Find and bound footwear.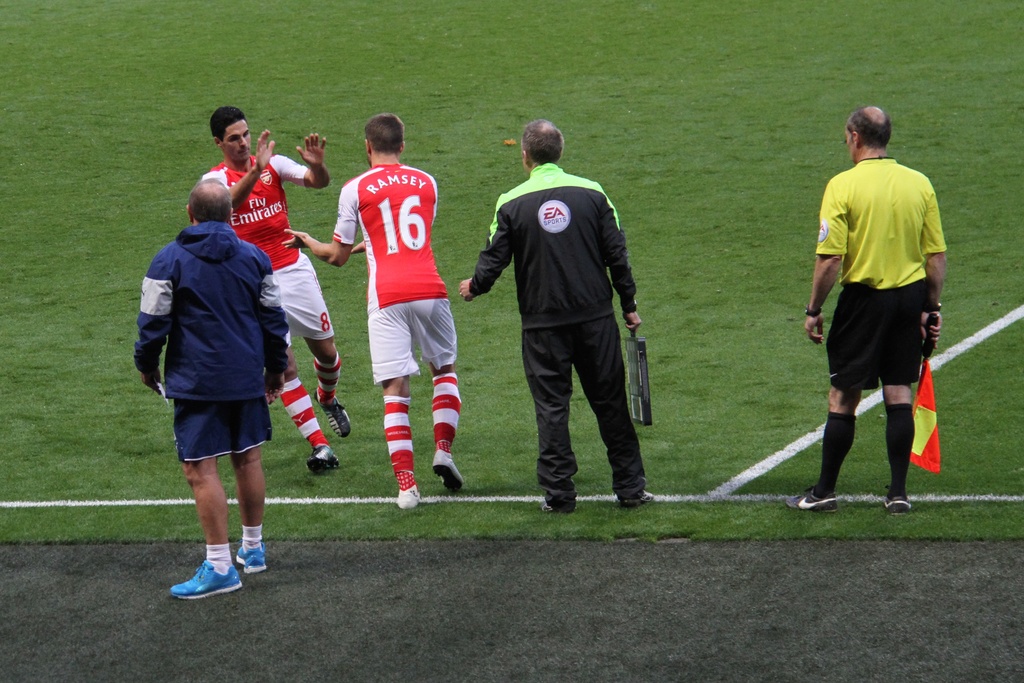
Bound: [x1=397, y1=488, x2=420, y2=508].
